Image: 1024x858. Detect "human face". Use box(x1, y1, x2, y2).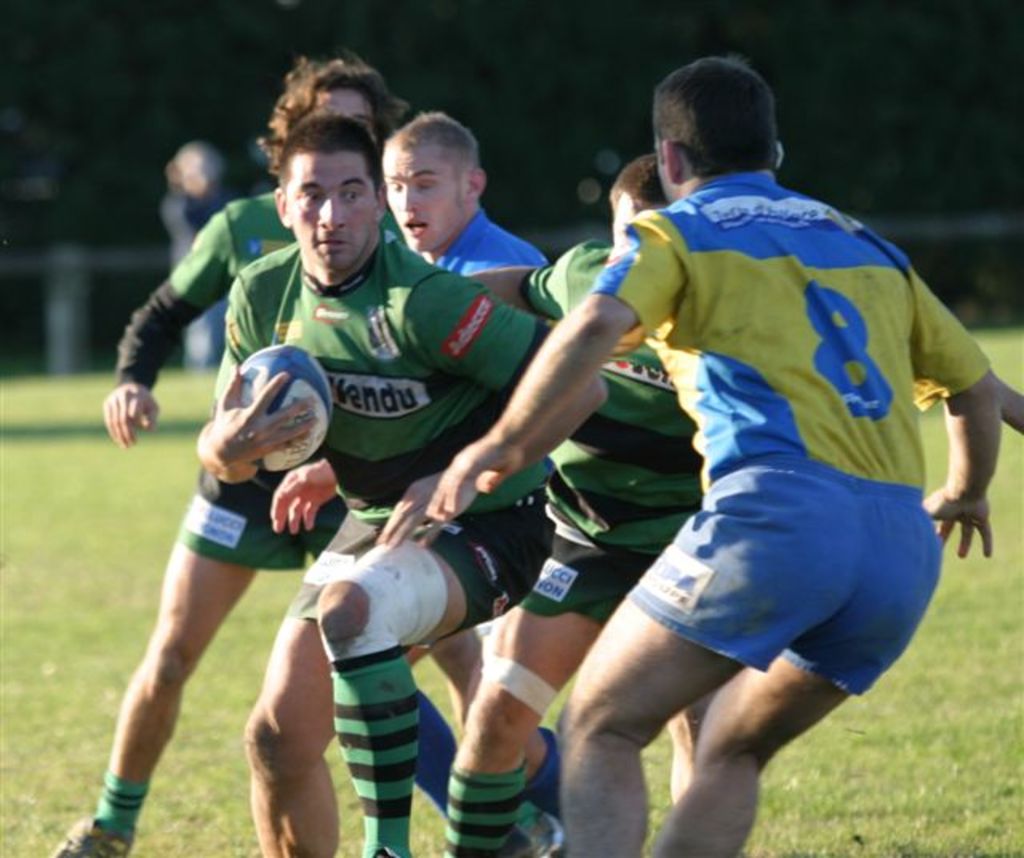
box(382, 147, 464, 255).
